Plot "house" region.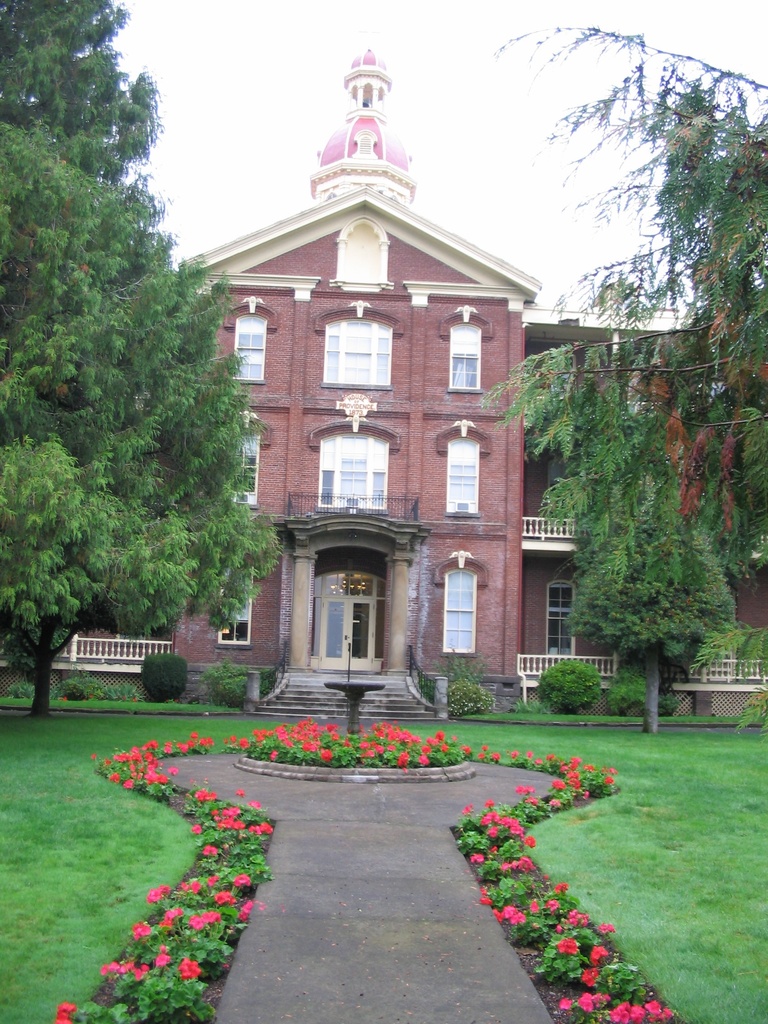
Plotted at x1=42, y1=56, x2=764, y2=712.
